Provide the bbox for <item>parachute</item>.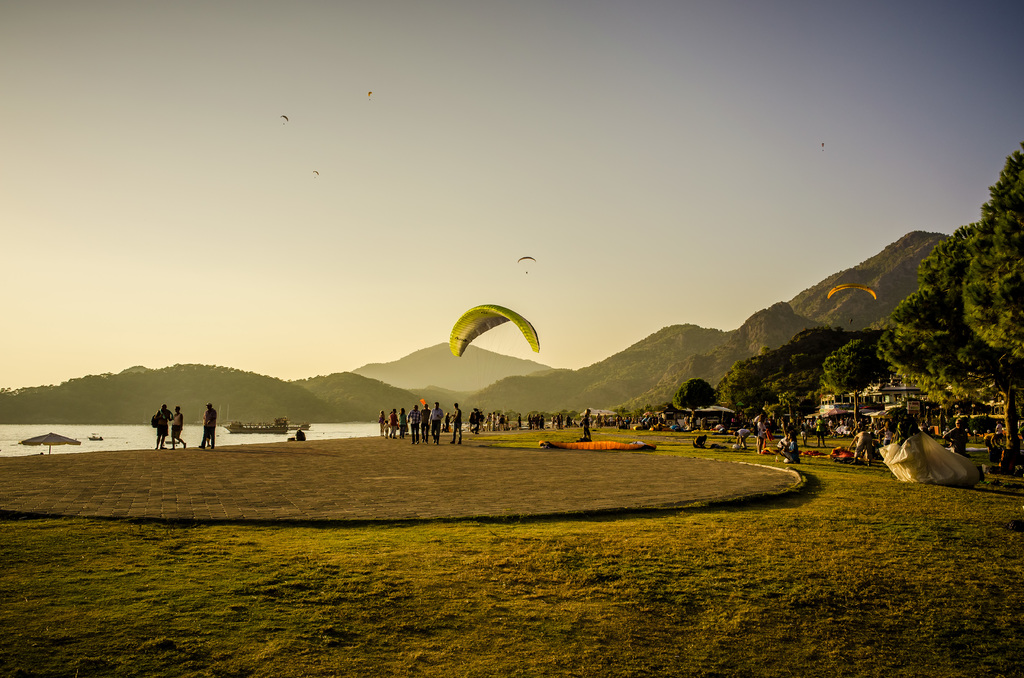
455 309 538 353.
